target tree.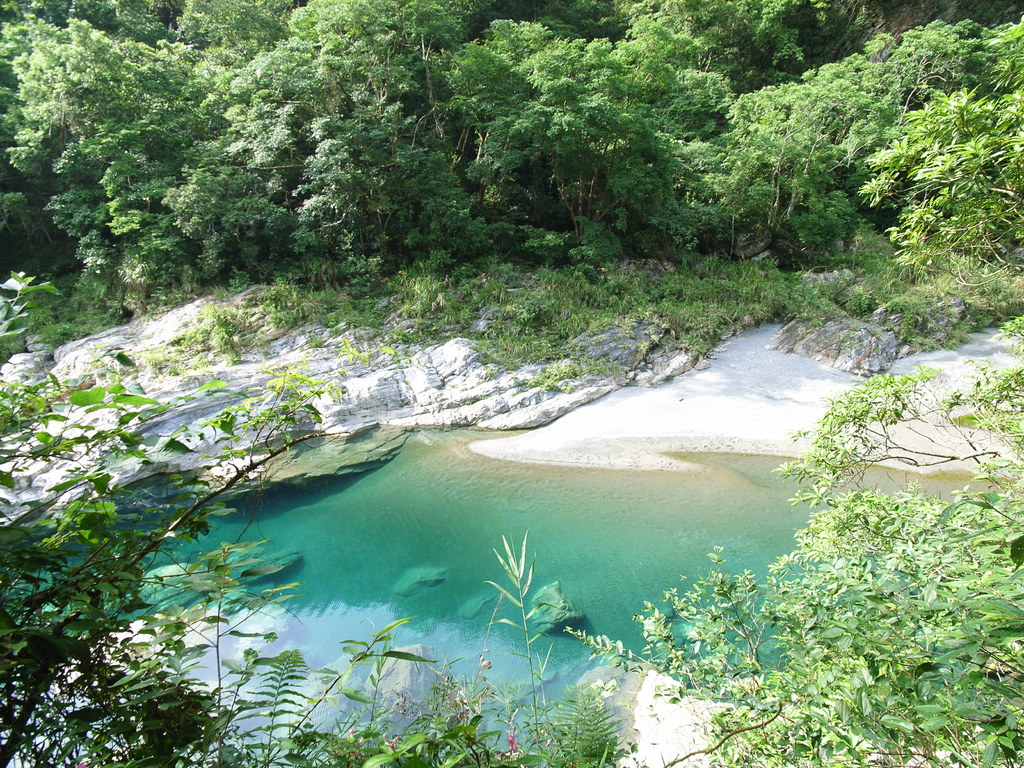
Target region: select_region(0, 265, 617, 767).
